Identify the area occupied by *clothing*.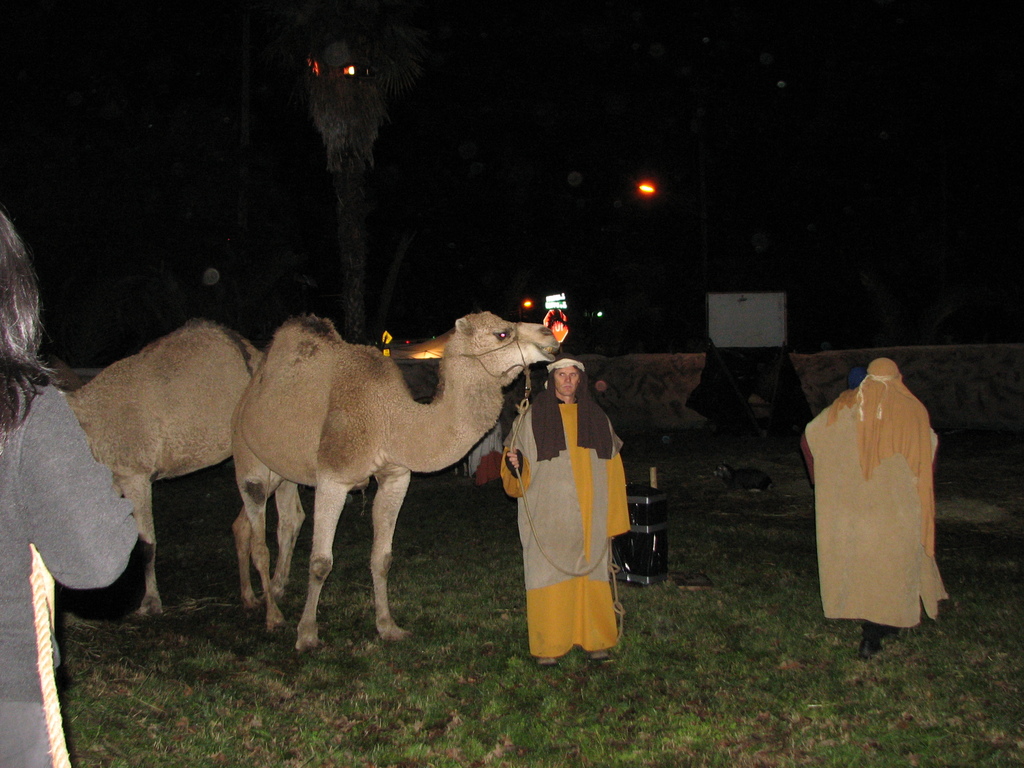
Area: box=[0, 383, 141, 767].
